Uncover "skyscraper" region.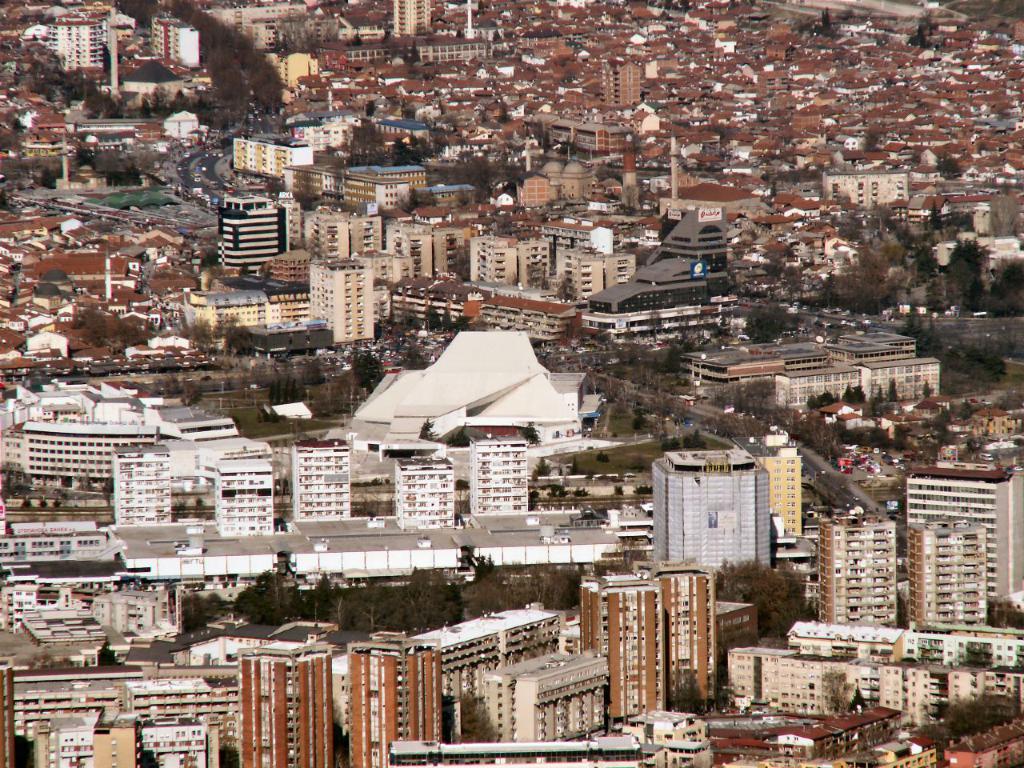
Uncovered: x1=601, y1=54, x2=642, y2=118.
